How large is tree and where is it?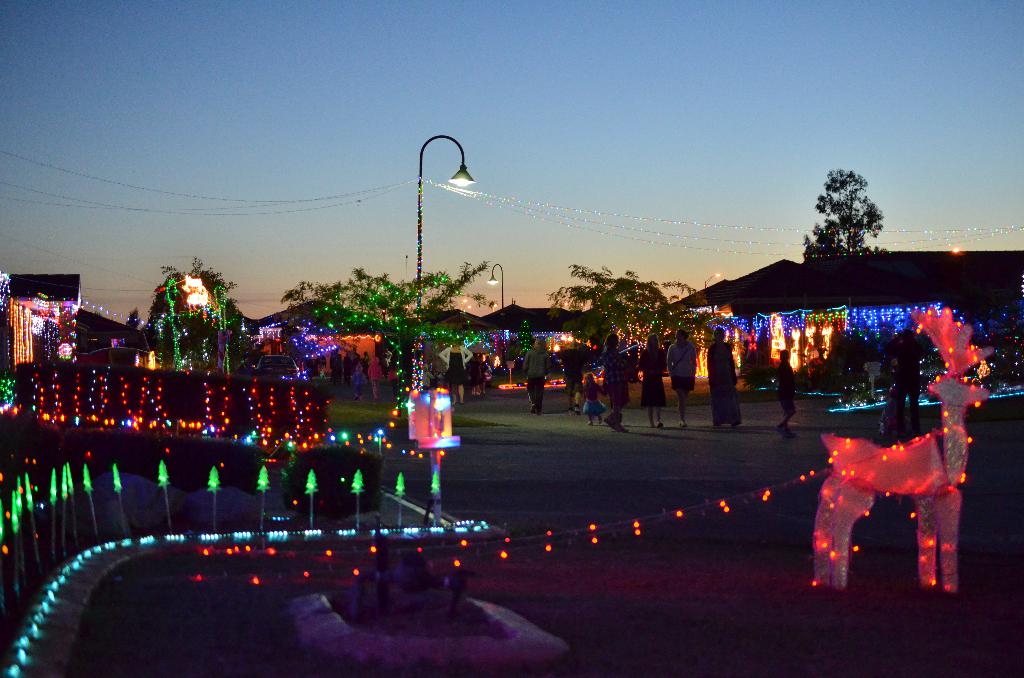
Bounding box: detection(148, 250, 245, 327).
